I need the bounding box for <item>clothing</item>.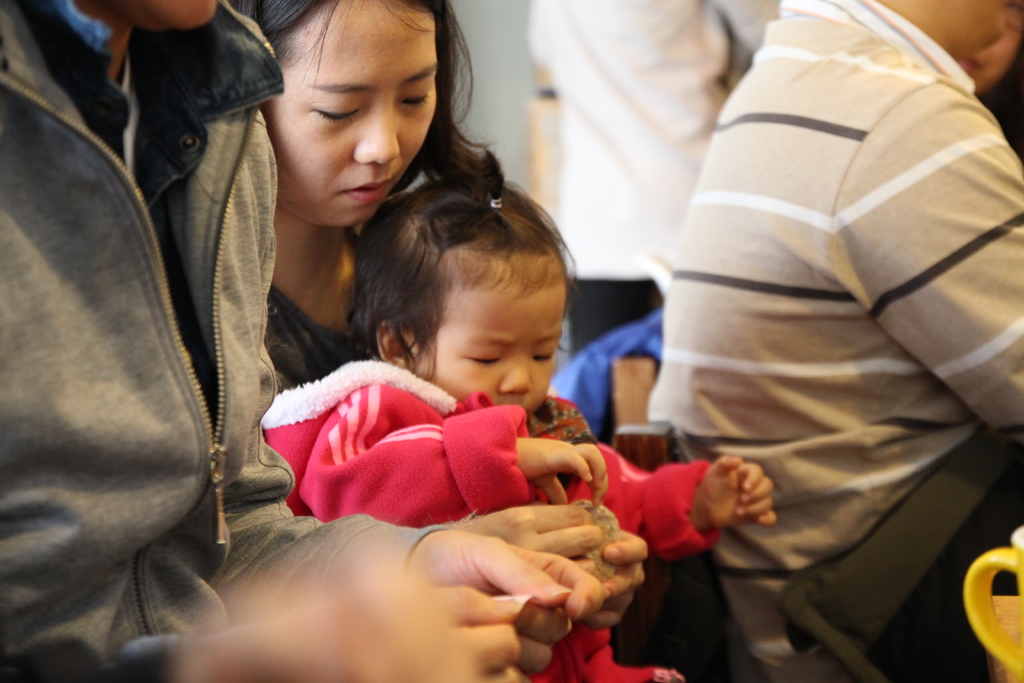
Here it is: bbox=[0, 0, 451, 682].
